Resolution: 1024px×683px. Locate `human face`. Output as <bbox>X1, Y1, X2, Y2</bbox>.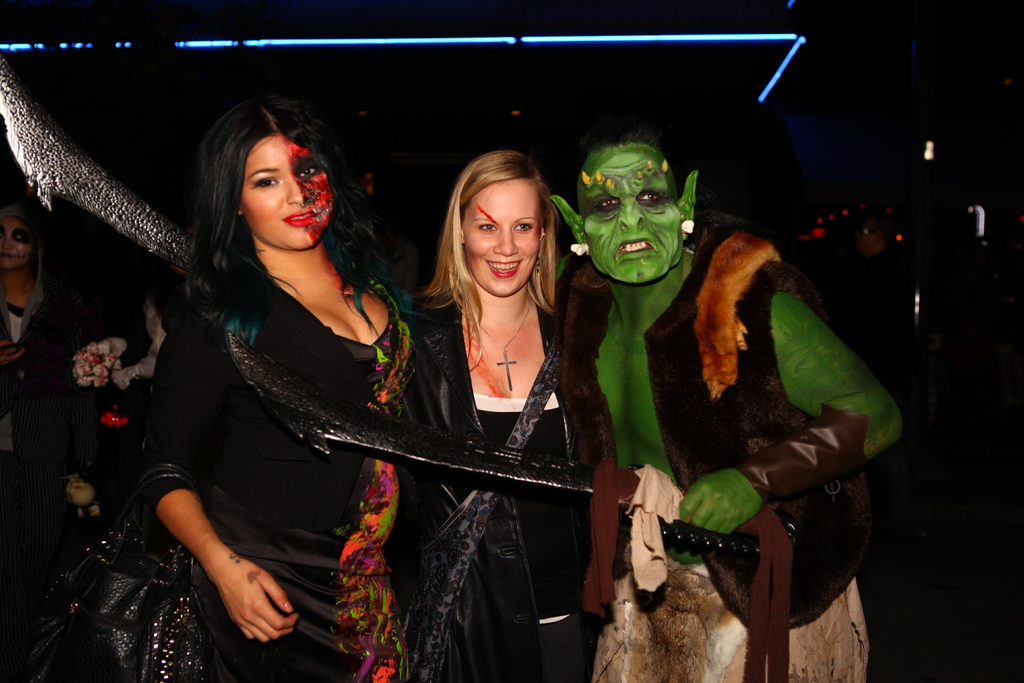
<bbox>462, 178, 541, 295</bbox>.
